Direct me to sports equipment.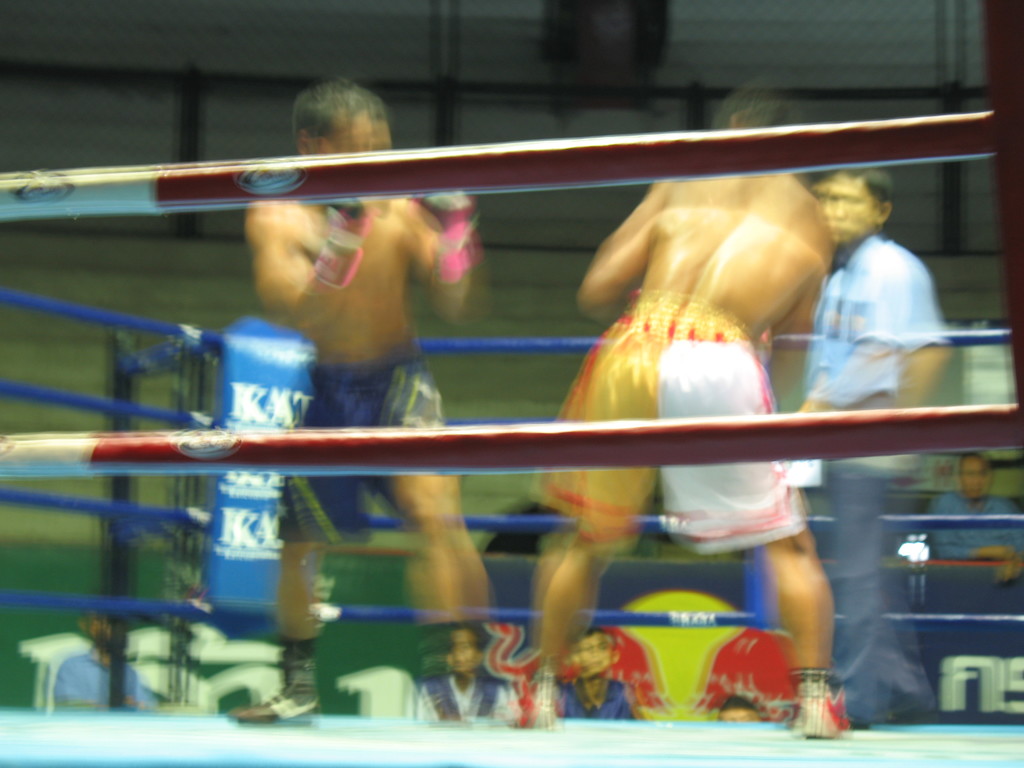
Direction: (408, 189, 480, 277).
